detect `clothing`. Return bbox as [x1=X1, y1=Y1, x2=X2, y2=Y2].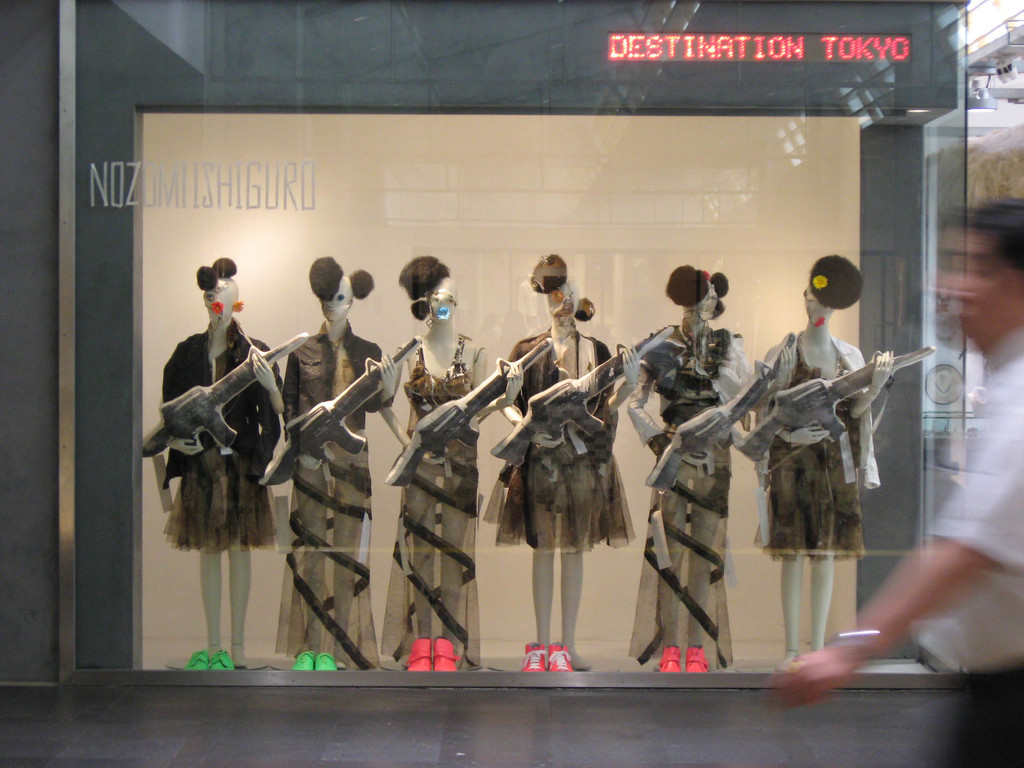
[x1=150, y1=319, x2=285, y2=548].
